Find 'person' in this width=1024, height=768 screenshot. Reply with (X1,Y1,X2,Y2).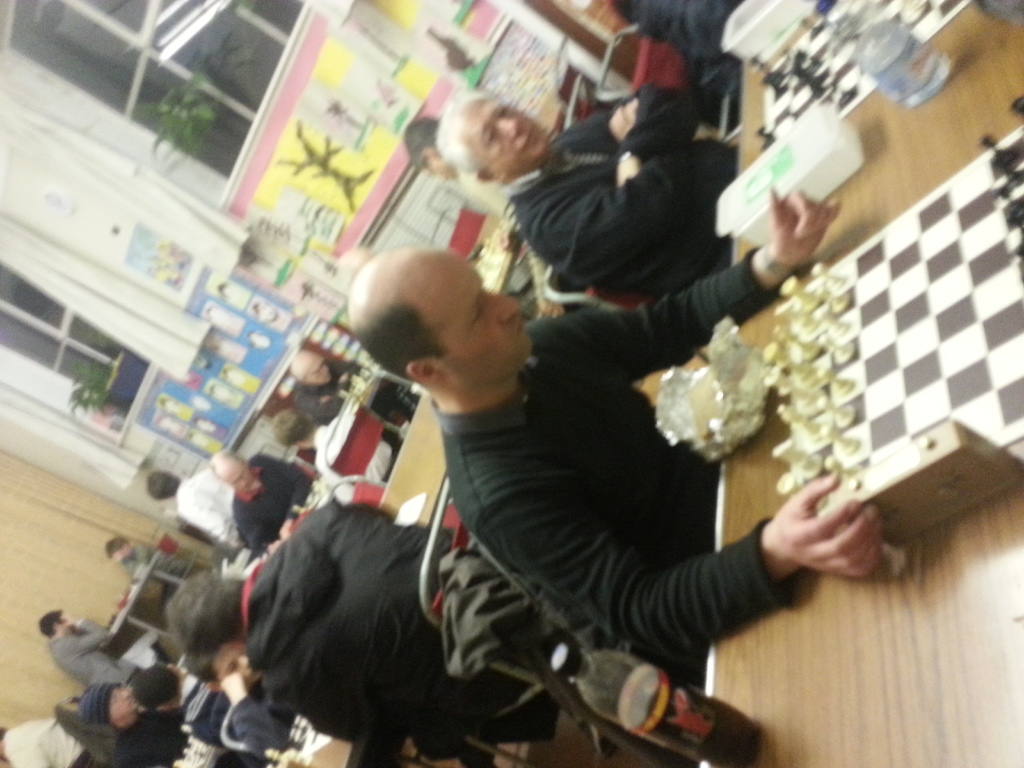
(292,229,844,767).
